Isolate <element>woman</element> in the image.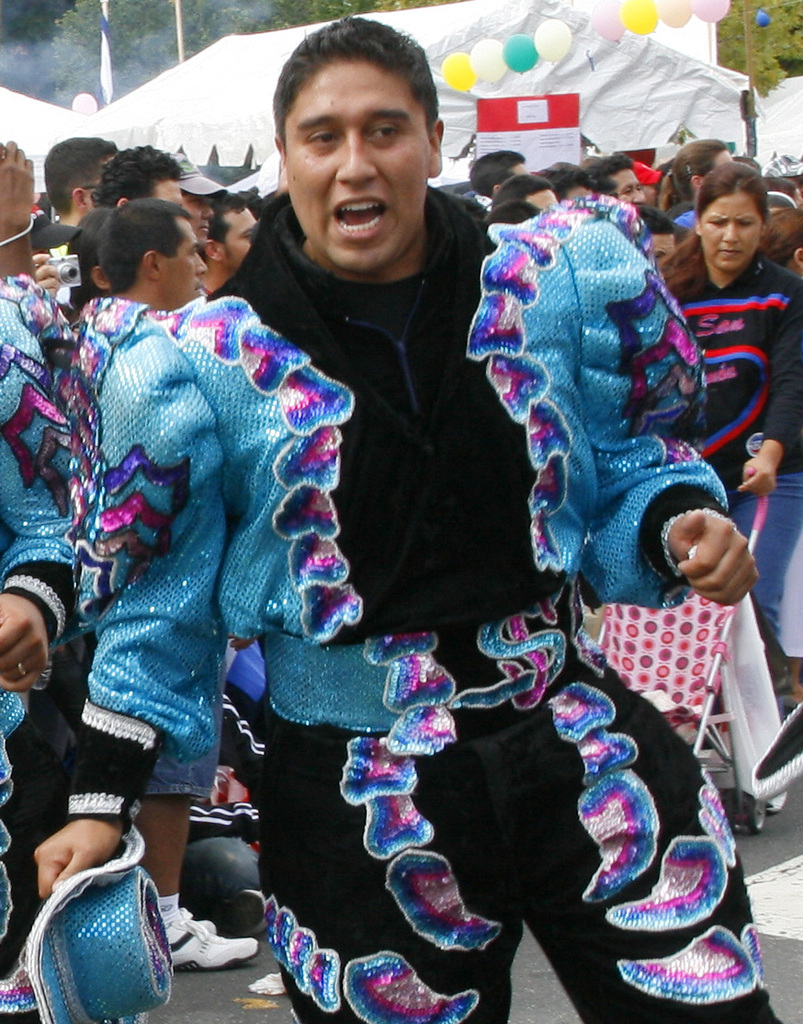
Isolated region: bbox=[659, 168, 802, 688].
